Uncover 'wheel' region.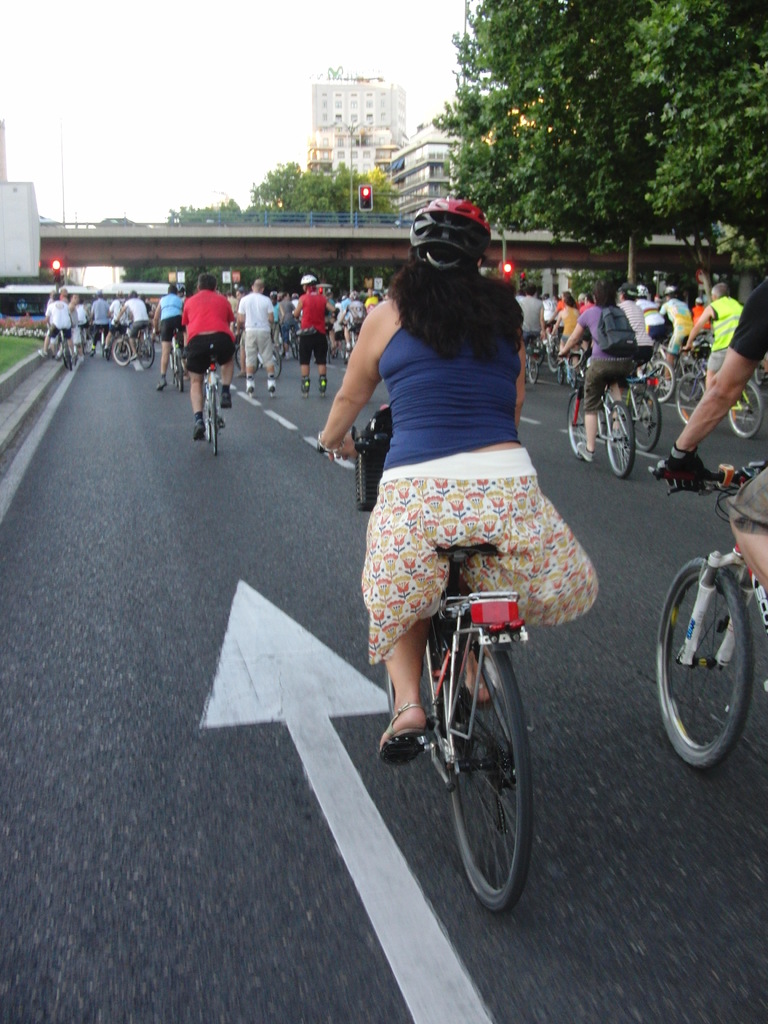
Uncovered: [557, 366, 566, 385].
